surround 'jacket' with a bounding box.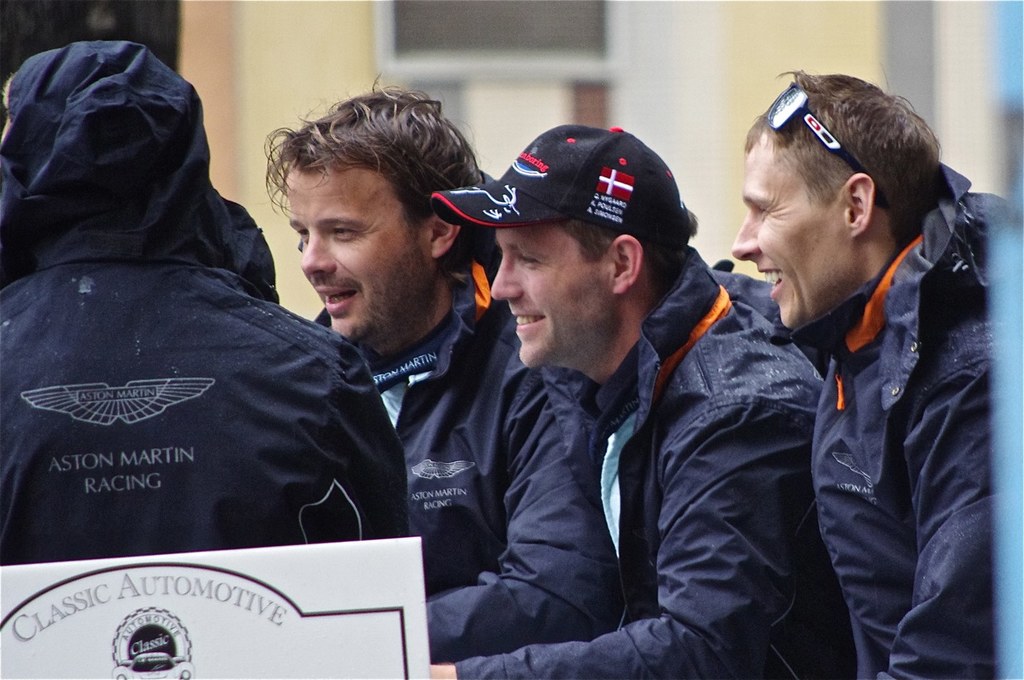
BBox(734, 122, 1016, 652).
